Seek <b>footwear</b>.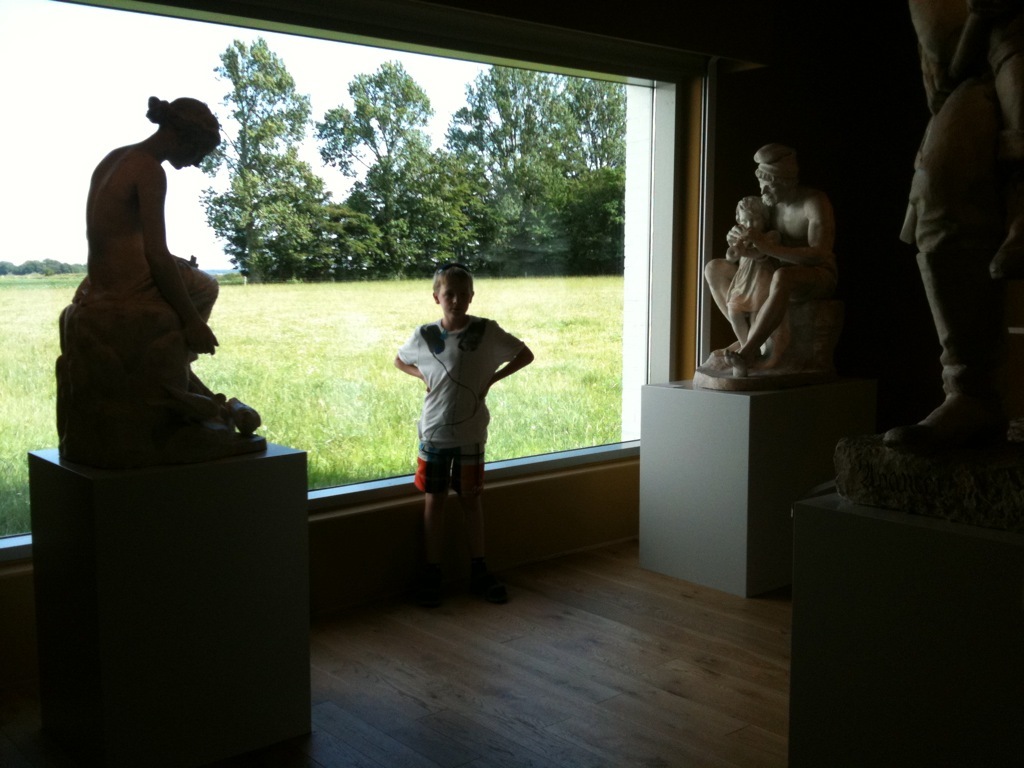
x1=470 y1=572 x2=511 y2=604.
